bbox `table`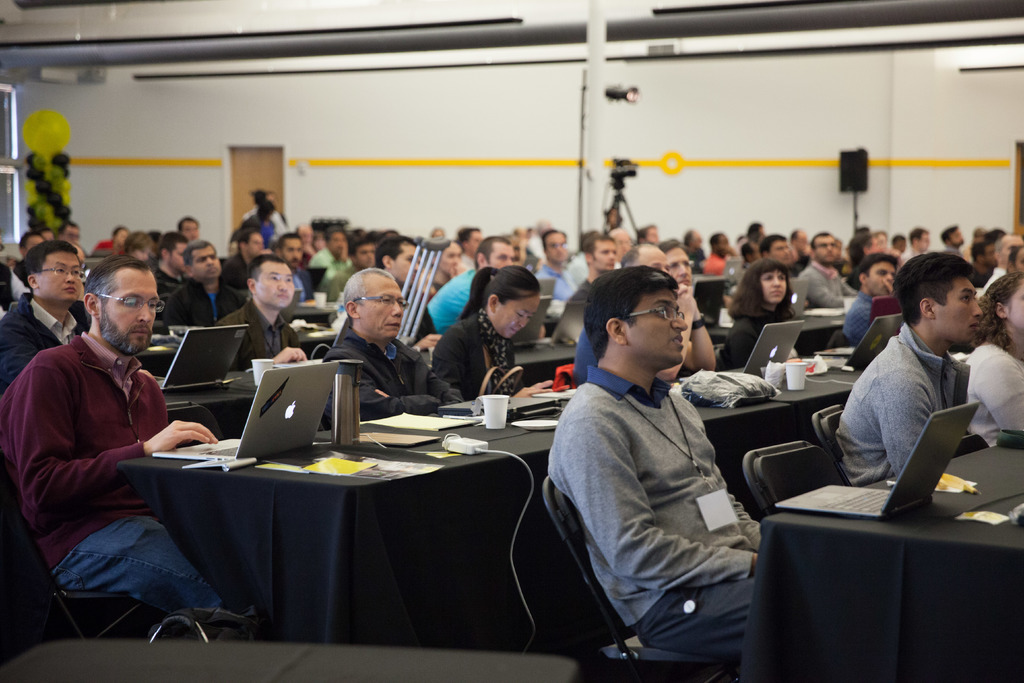
[508,329,587,391]
